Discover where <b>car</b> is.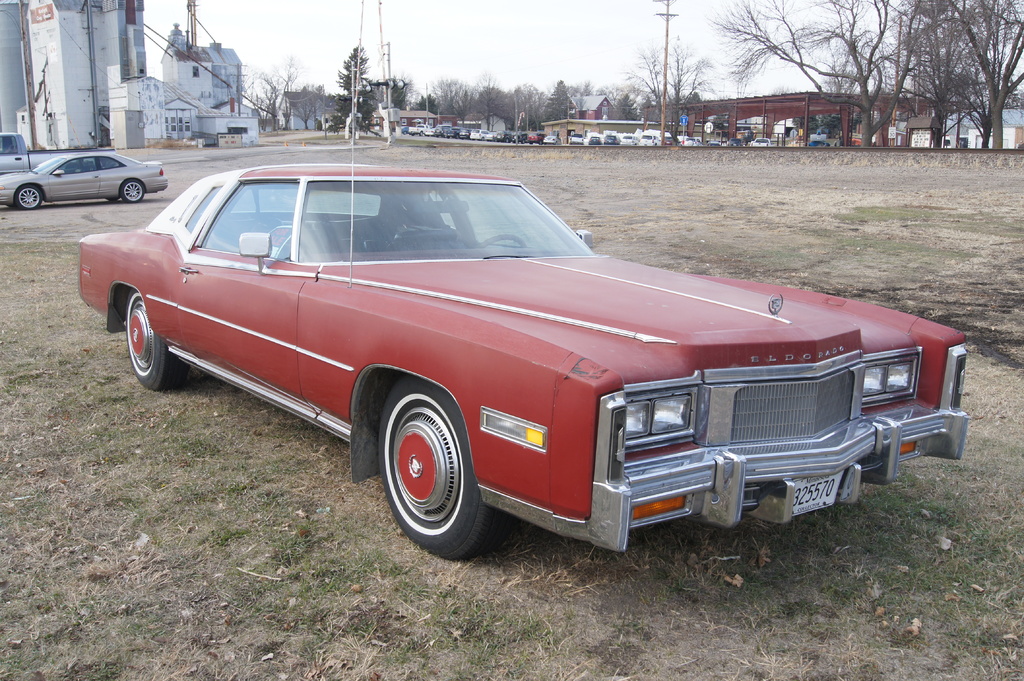
Discovered at locate(90, 172, 970, 567).
